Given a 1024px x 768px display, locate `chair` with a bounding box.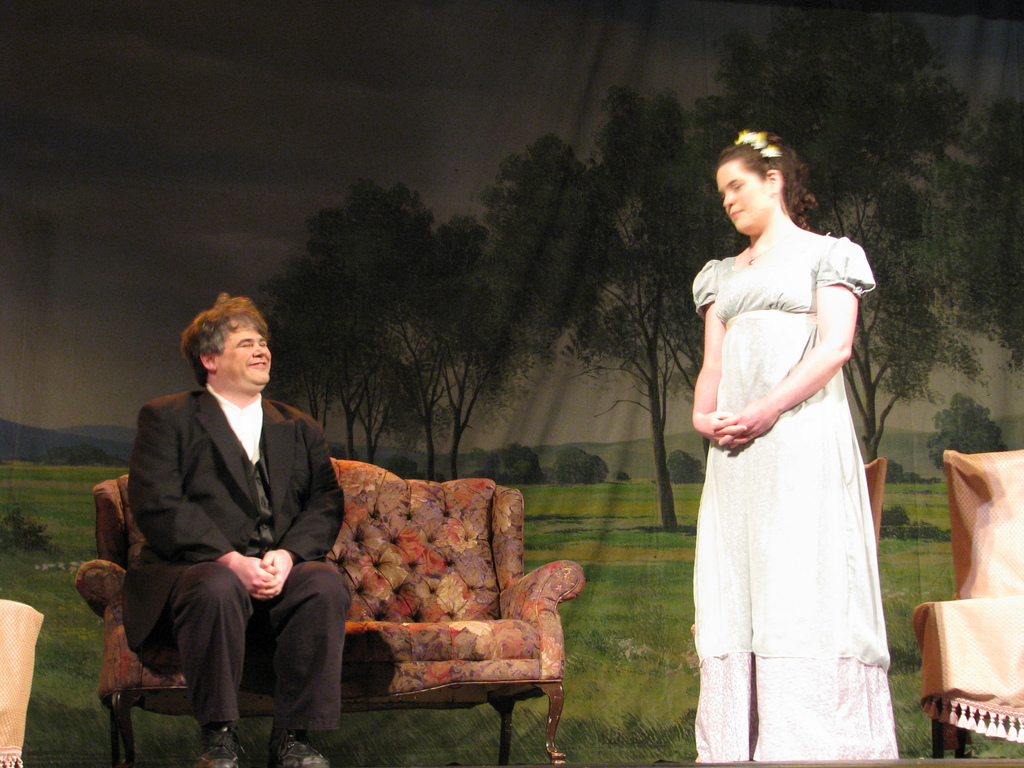
Located: [x1=915, y1=451, x2=1023, y2=757].
